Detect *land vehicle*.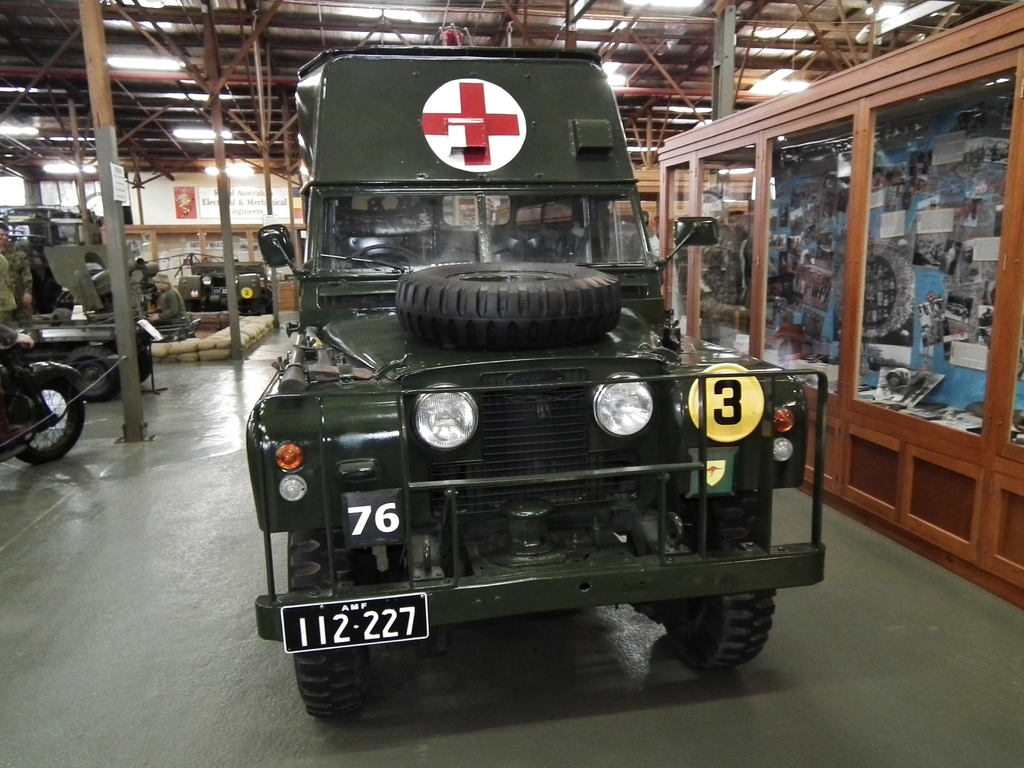
Detected at (178, 259, 273, 315).
